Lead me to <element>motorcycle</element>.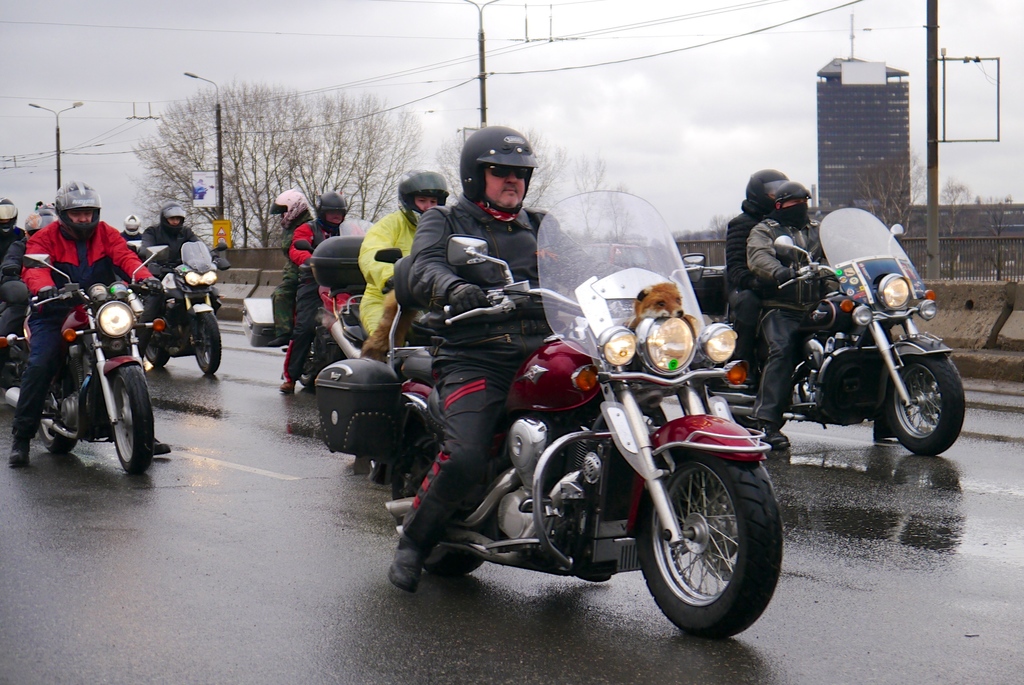
Lead to pyautogui.locateOnScreen(136, 239, 232, 378).
